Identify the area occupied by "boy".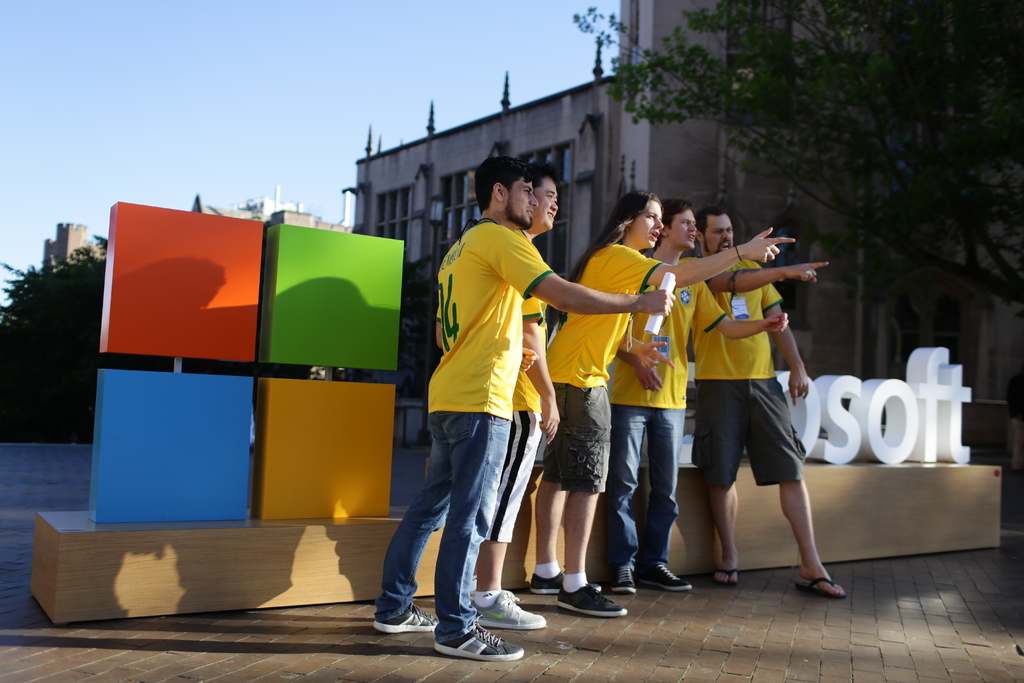
Area: bbox=[471, 161, 561, 630].
